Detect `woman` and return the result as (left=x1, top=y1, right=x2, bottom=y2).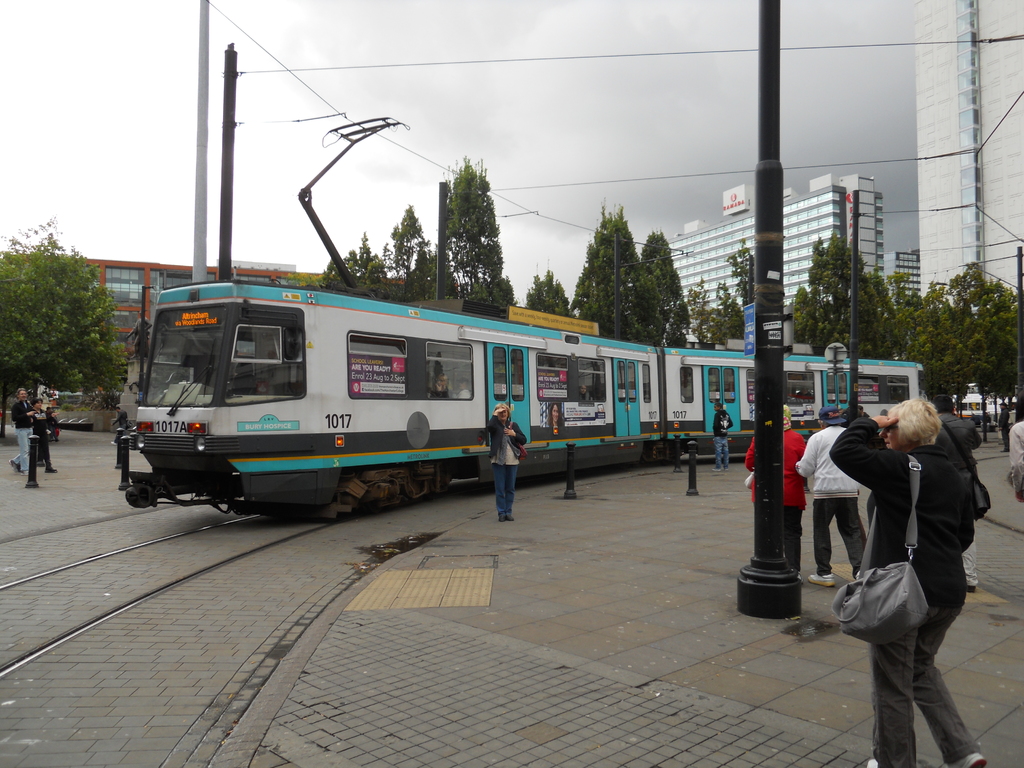
(left=825, top=398, right=989, bottom=767).
